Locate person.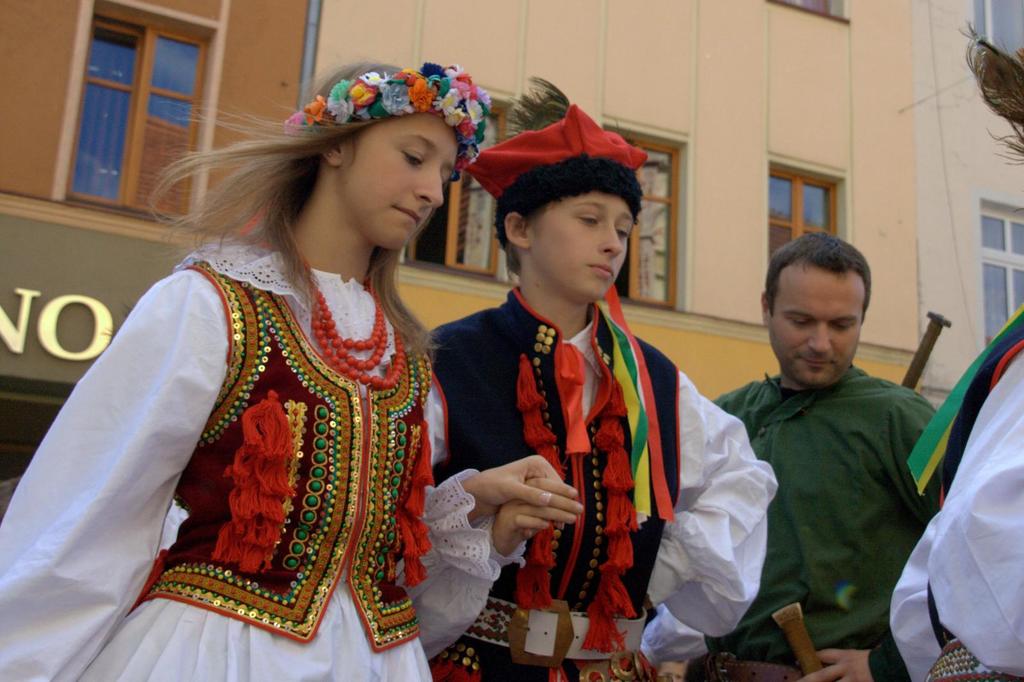
Bounding box: [x1=714, y1=220, x2=943, y2=681].
